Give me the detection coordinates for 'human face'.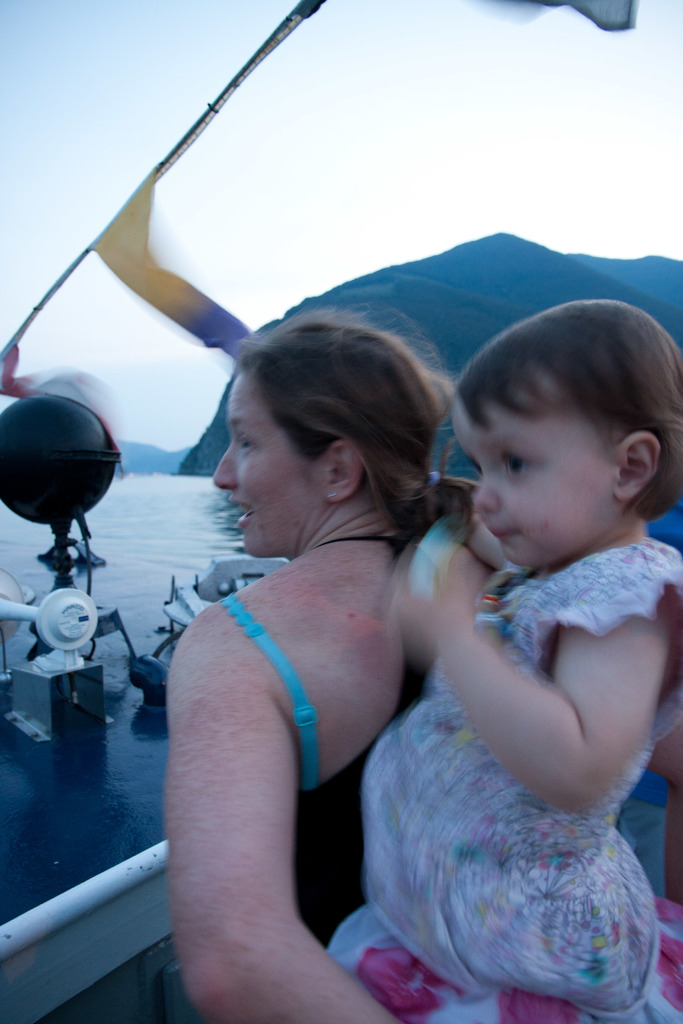
BBox(449, 394, 616, 571).
